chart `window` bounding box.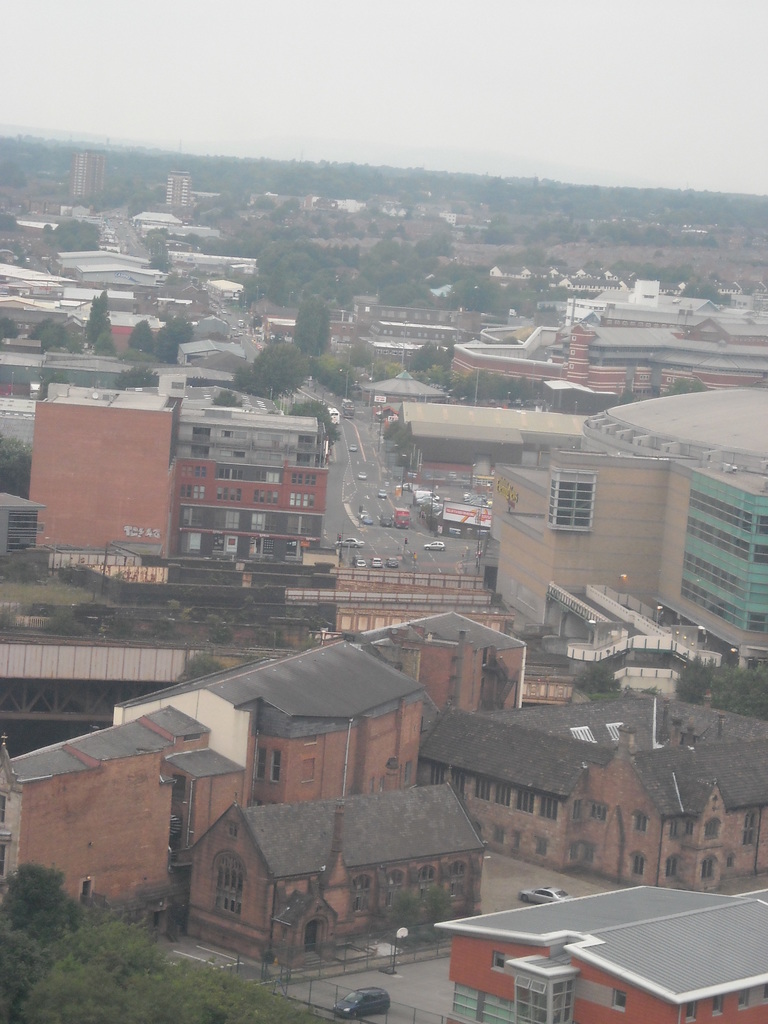
Charted: <box>451,982,479,1023</box>.
